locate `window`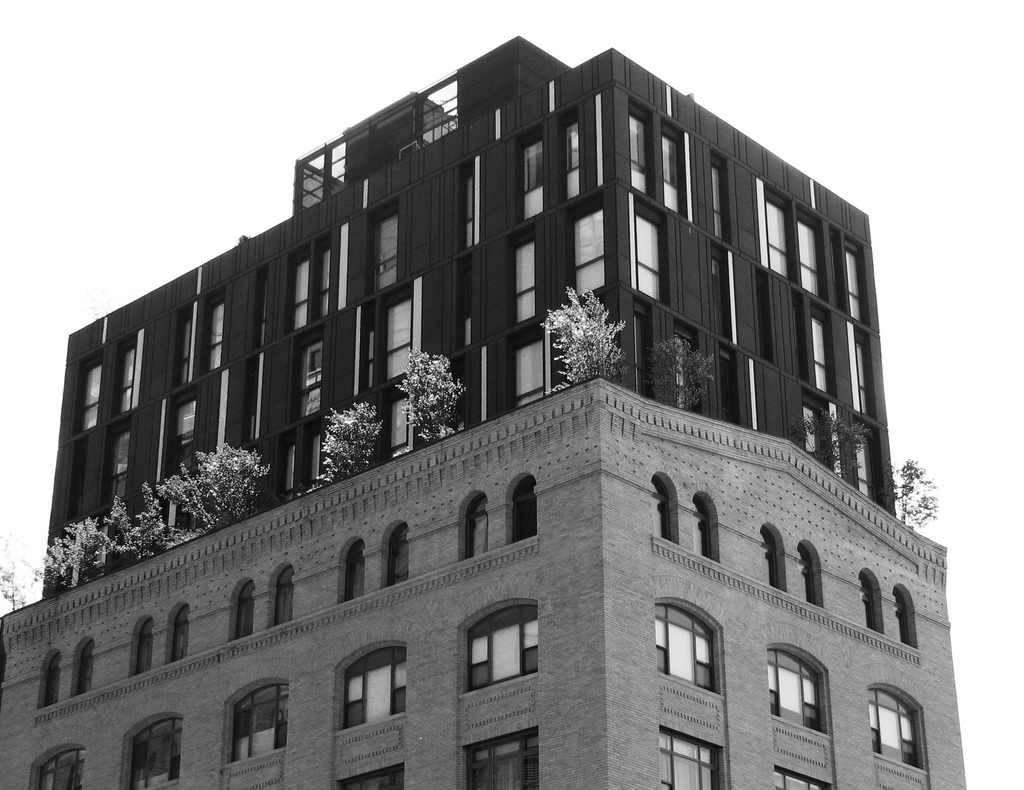
bbox=(631, 195, 669, 309)
